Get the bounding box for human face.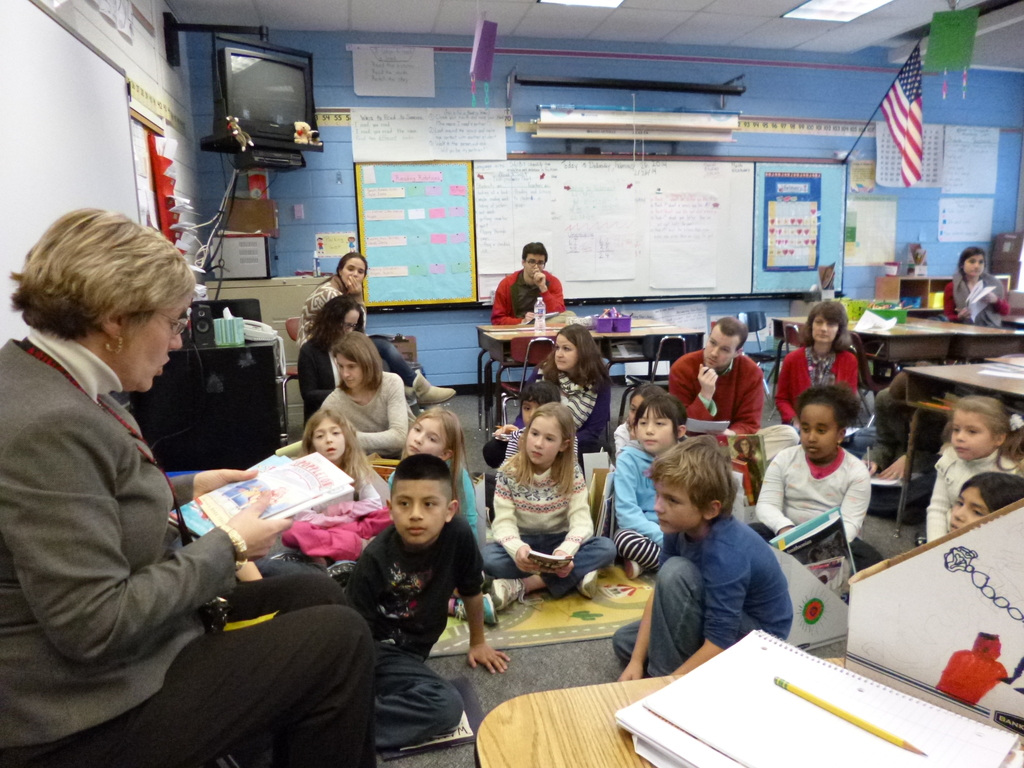
detection(344, 256, 368, 284).
